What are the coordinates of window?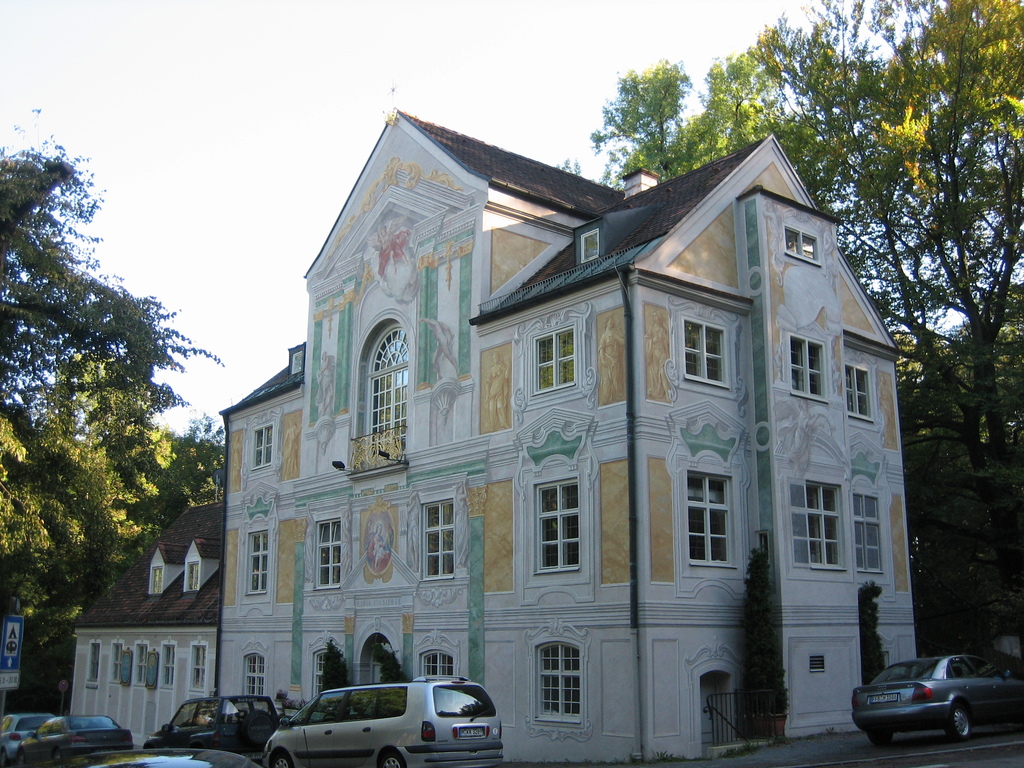
BBox(189, 645, 207, 691).
